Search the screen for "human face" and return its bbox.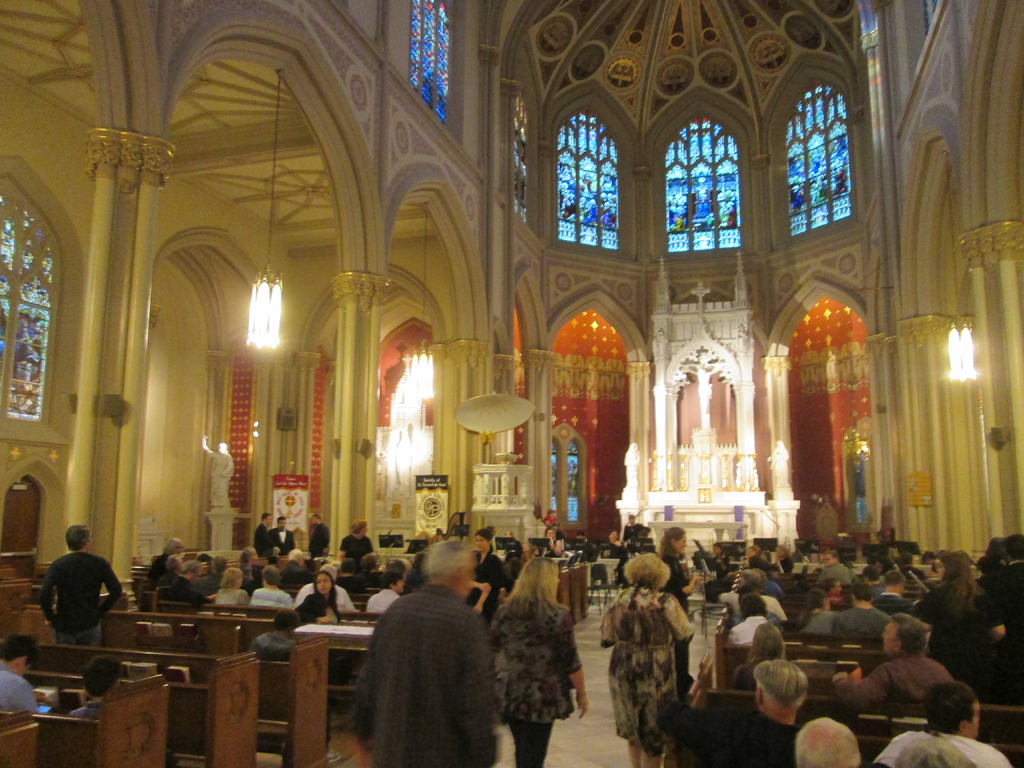
Found: 835,582,840,593.
